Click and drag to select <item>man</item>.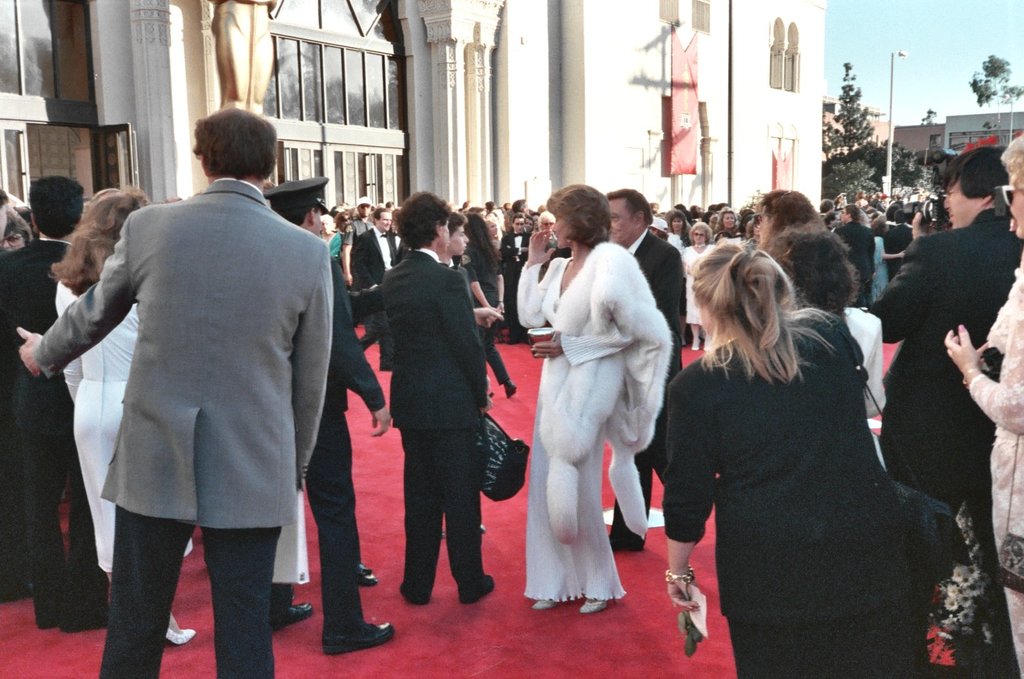
Selection: Rect(831, 199, 882, 308).
